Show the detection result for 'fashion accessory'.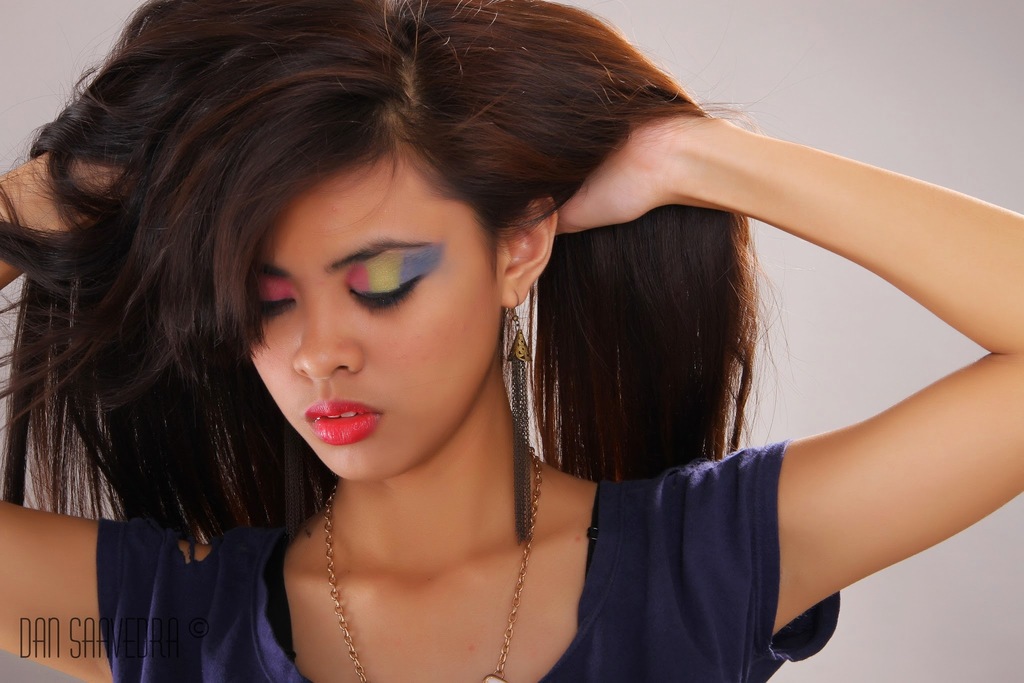
[left=323, top=441, right=541, bottom=682].
